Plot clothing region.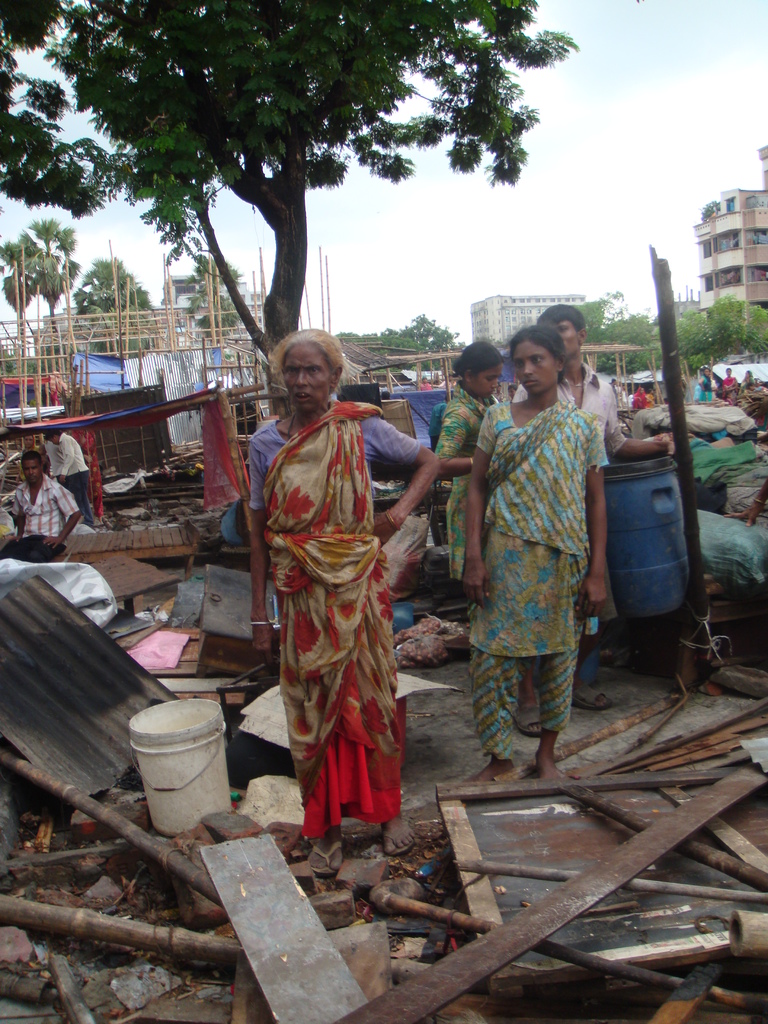
Plotted at bbox=(252, 364, 421, 833).
